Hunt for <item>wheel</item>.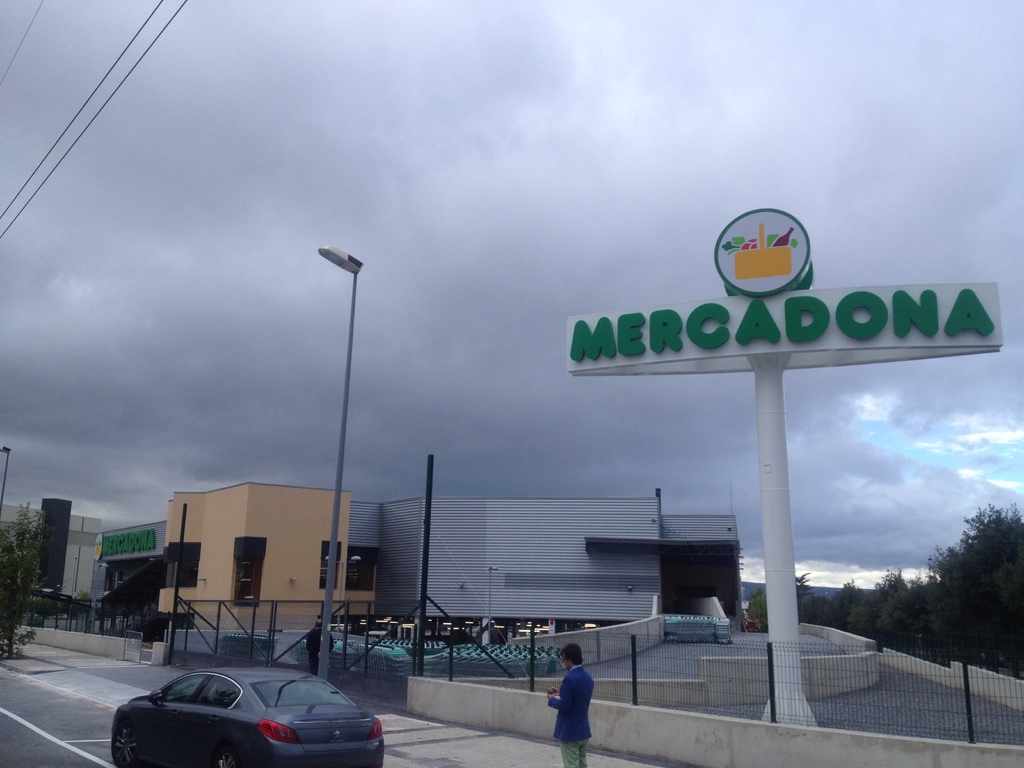
Hunted down at crop(115, 721, 137, 764).
